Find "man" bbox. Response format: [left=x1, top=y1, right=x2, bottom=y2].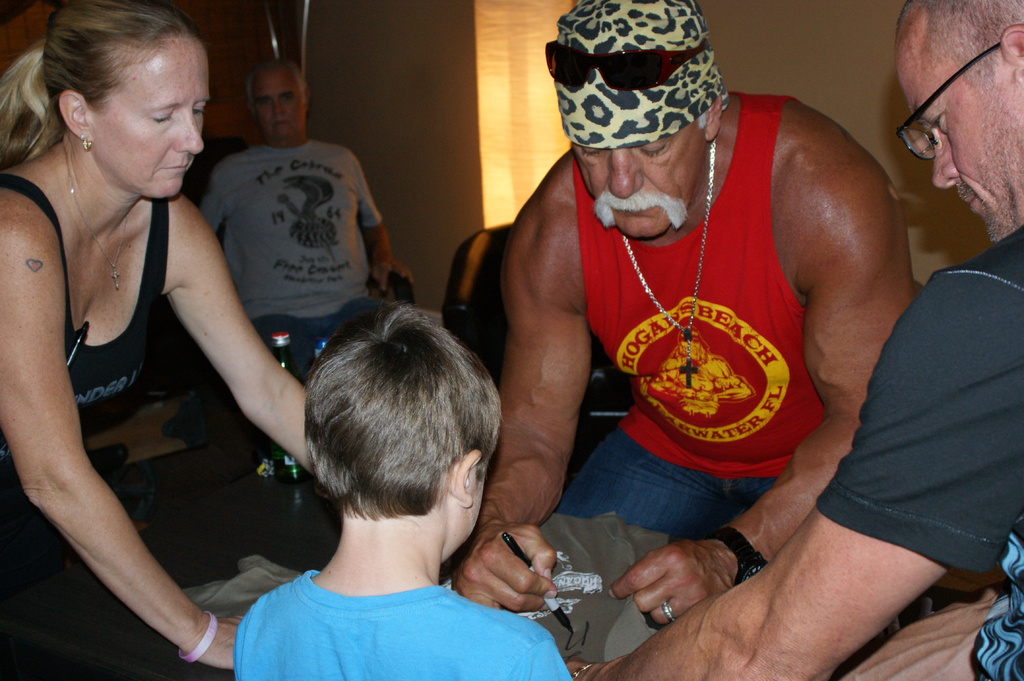
[left=446, top=0, right=928, bottom=630].
